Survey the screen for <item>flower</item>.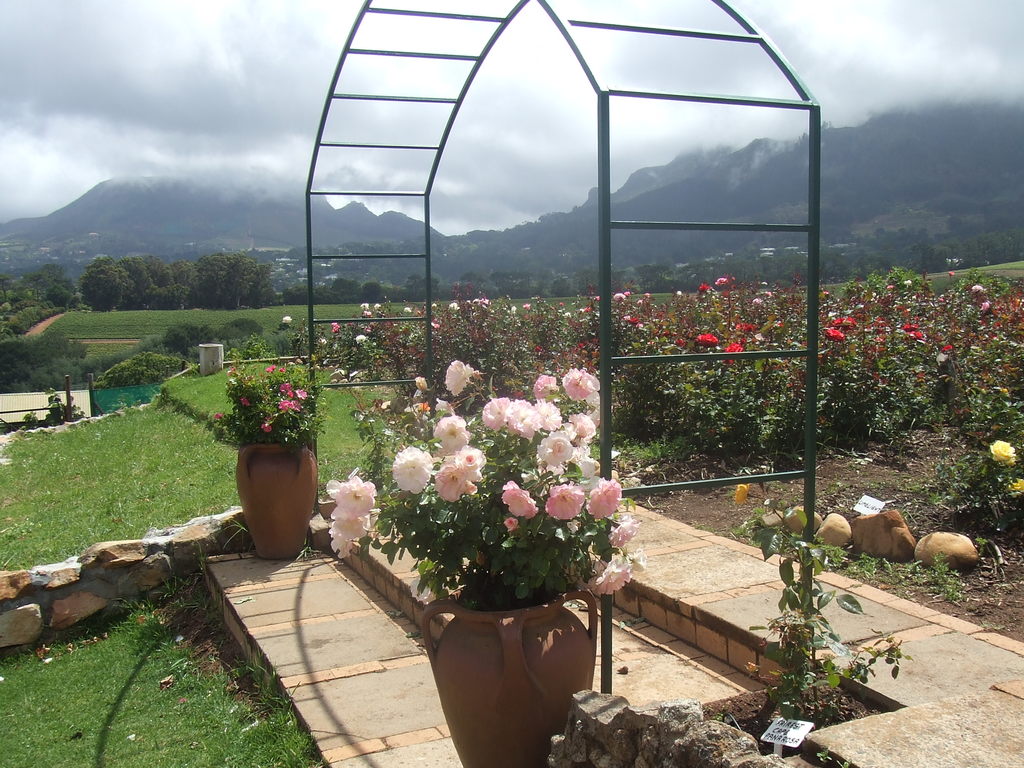
Survey found: <box>481,298,485,305</box>.
